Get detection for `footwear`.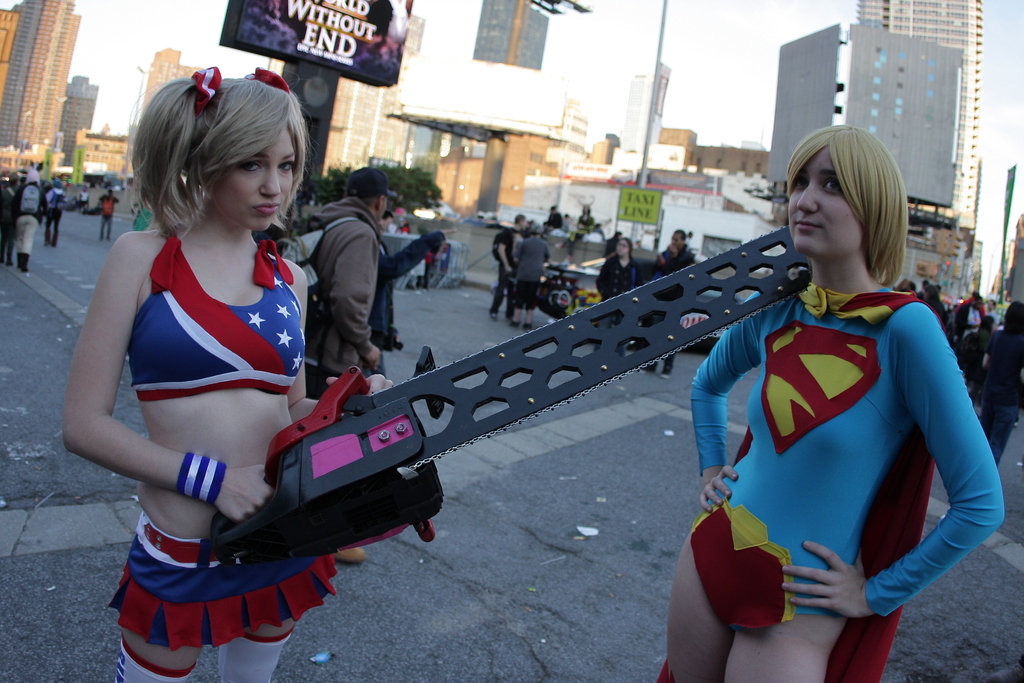
Detection: 504 311 511 316.
